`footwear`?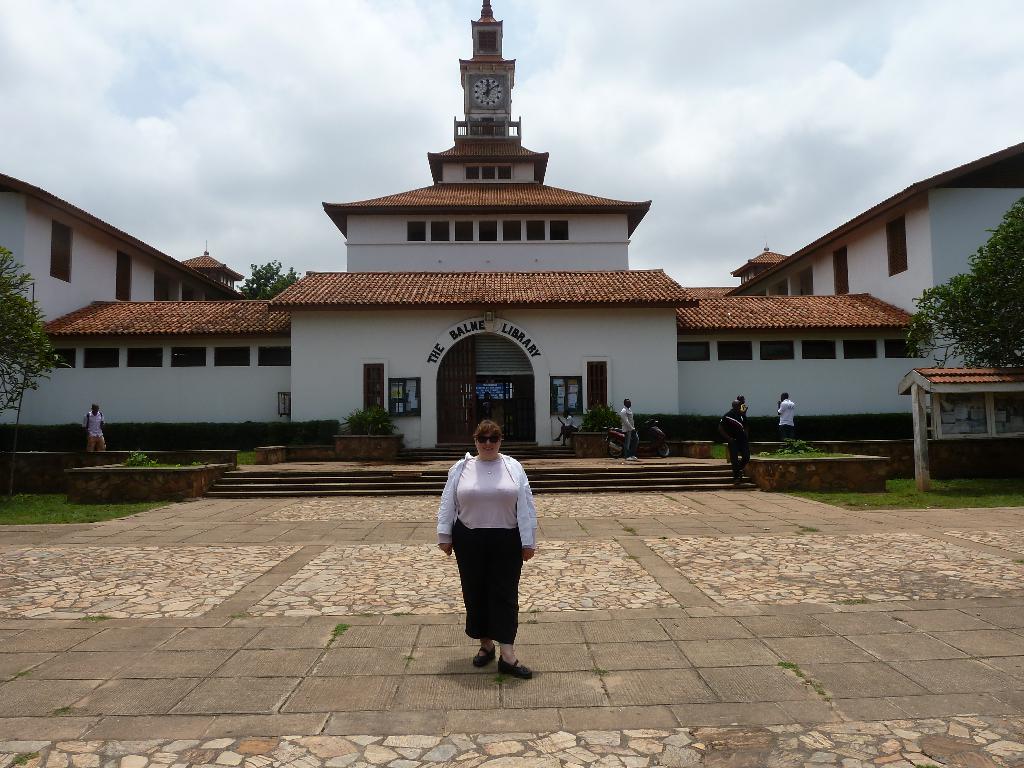
Rect(475, 642, 493, 663)
